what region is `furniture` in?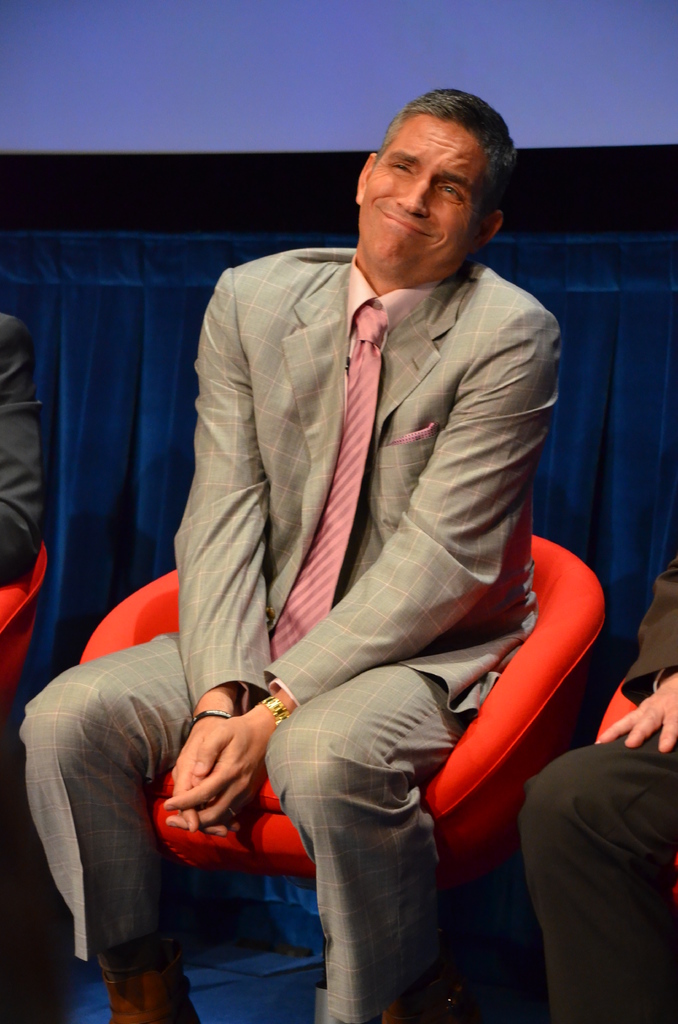
detection(76, 530, 609, 1023).
